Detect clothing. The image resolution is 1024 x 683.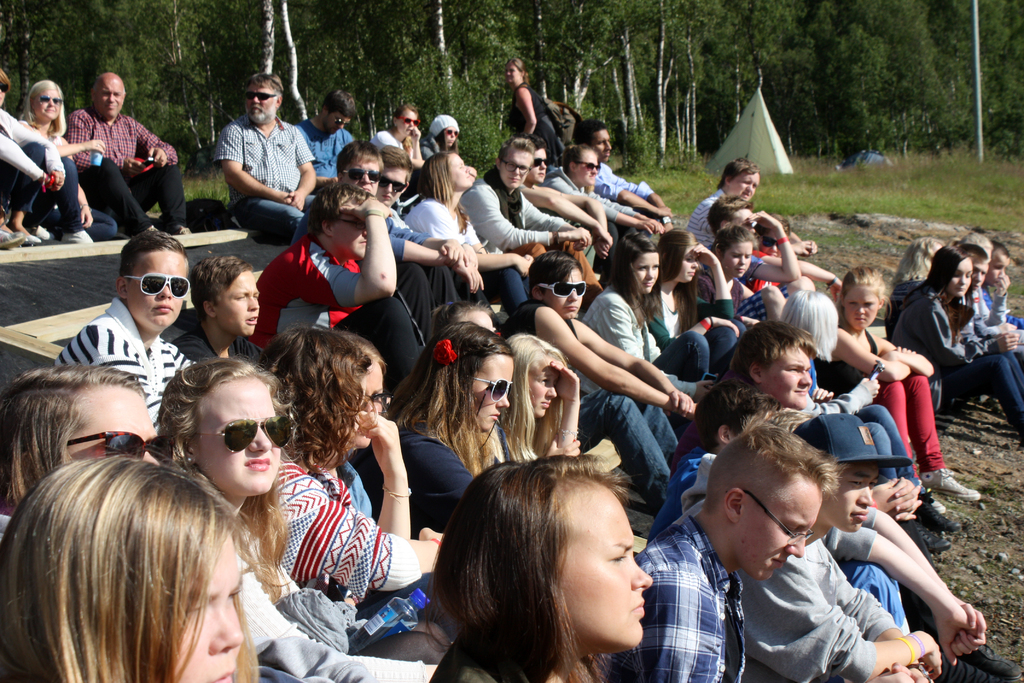
244,434,420,612.
